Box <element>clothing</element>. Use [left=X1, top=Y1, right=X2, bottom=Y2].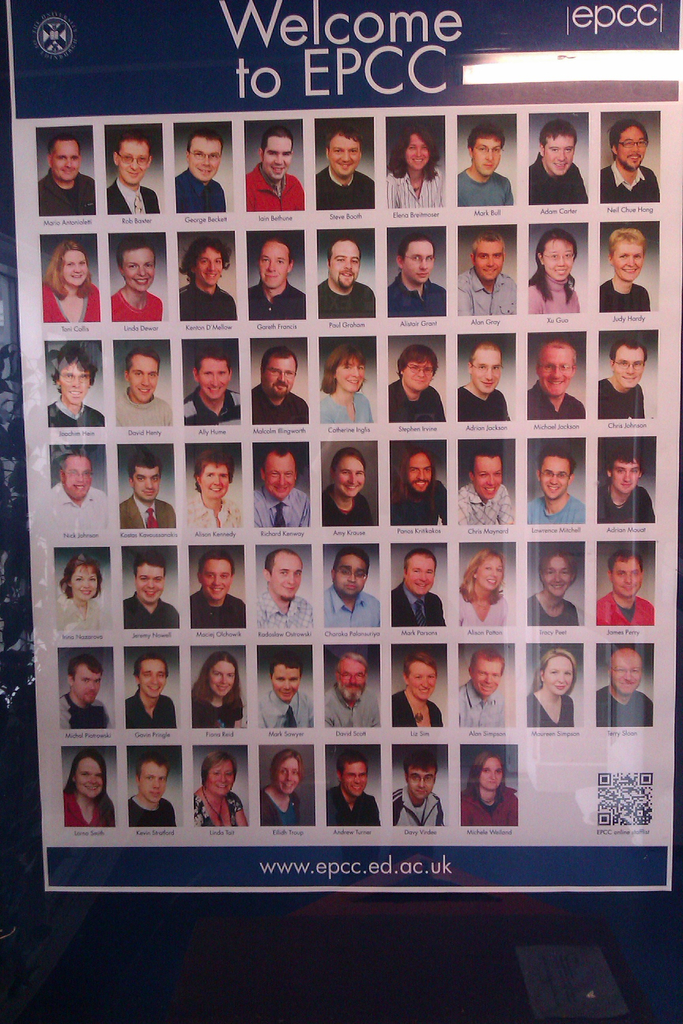
[left=324, top=685, right=381, bottom=727].
